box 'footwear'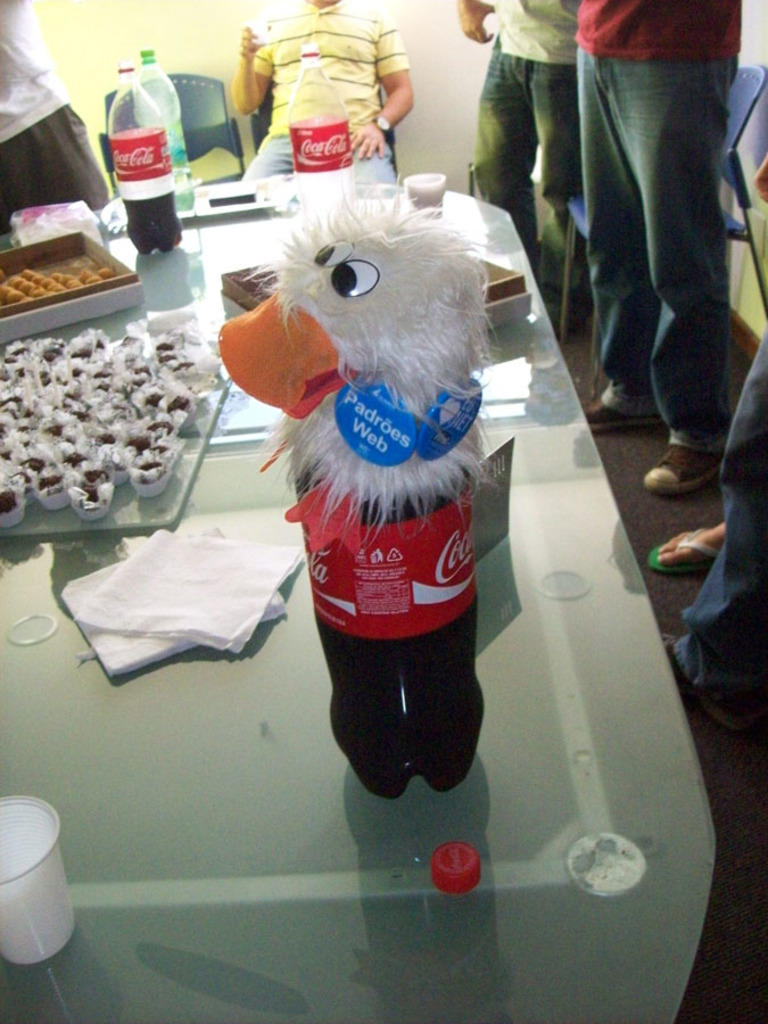
box=[646, 433, 722, 497]
